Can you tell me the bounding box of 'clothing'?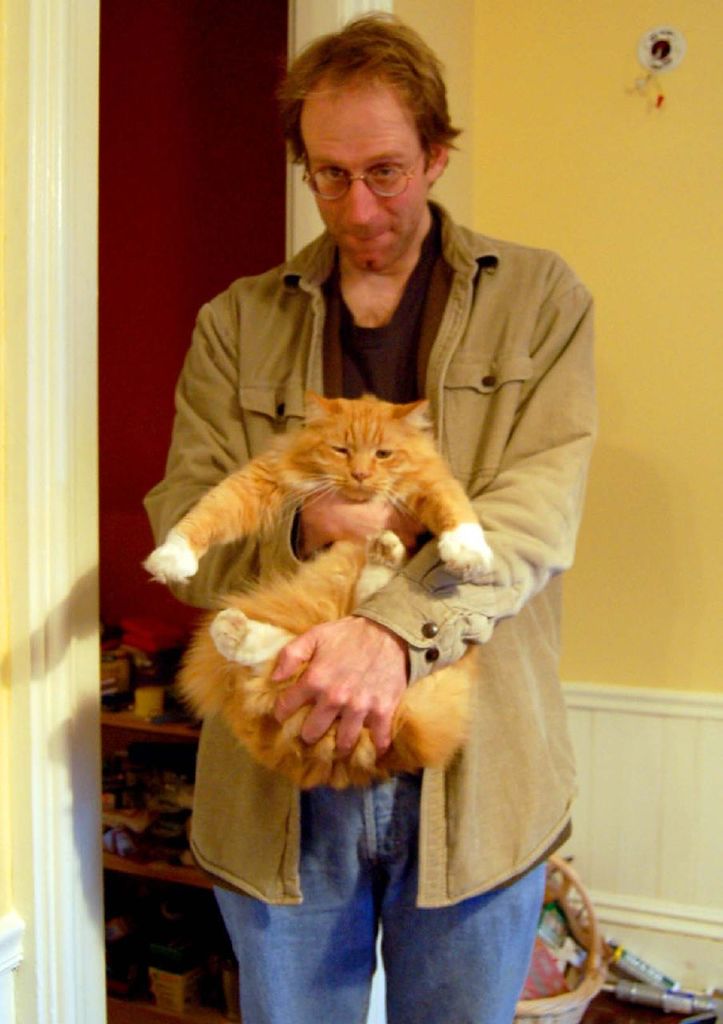
x1=137 y1=191 x2=590 y2=1002.
